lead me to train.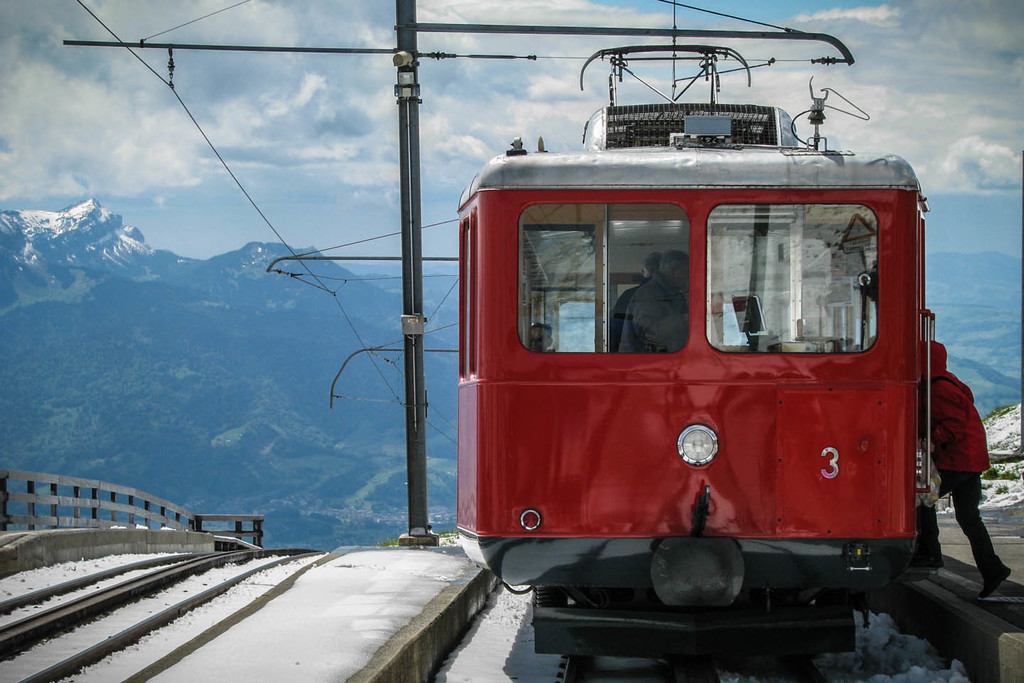
Lead to [456, 41, 939, 664].
